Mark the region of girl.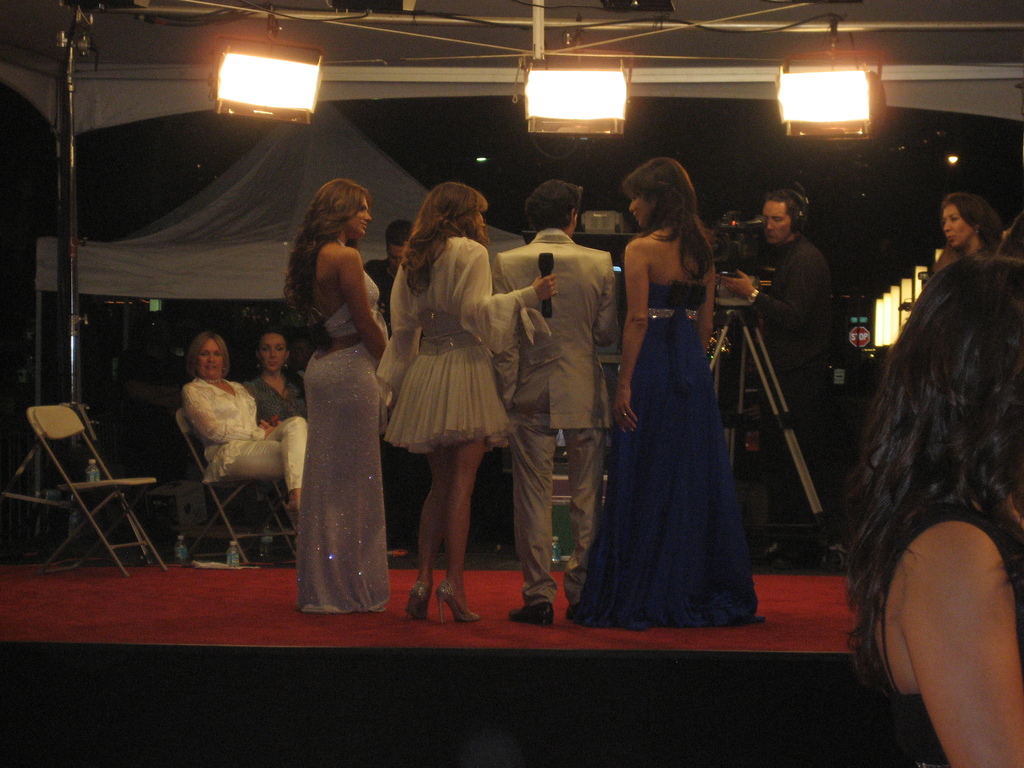
Region: l=377, t=183, r=553, b=622.
